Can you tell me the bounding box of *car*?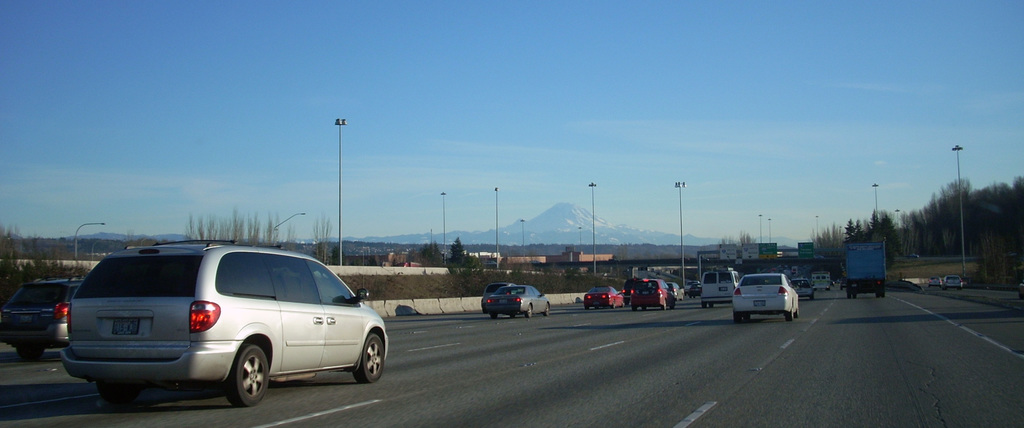
rect(943, 276, 963, 288).
